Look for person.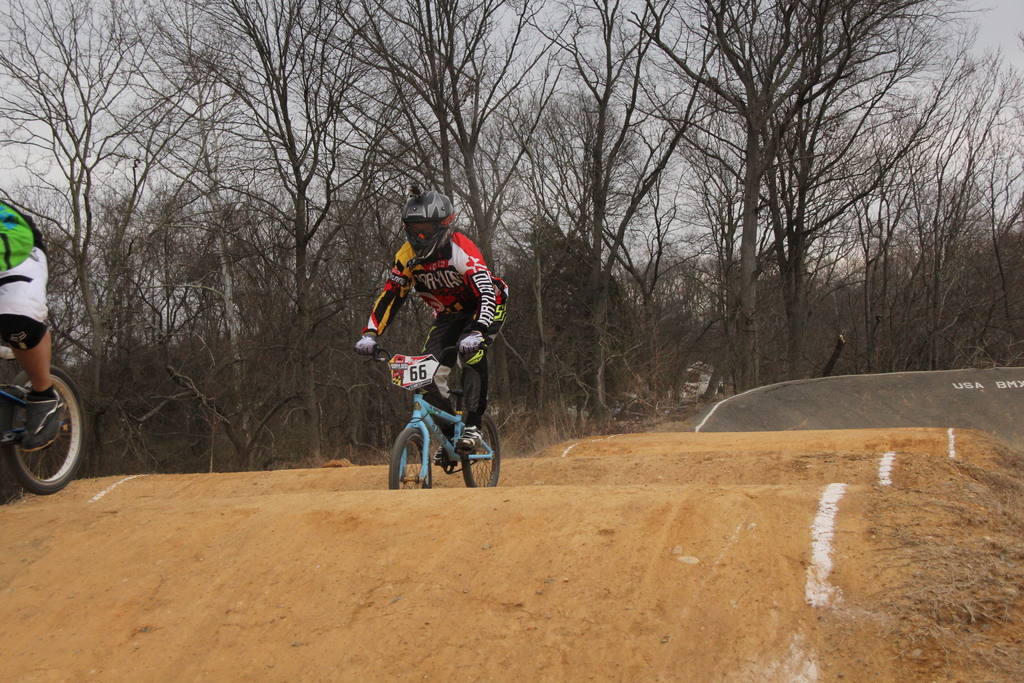
Found: BBox(363, 192, 500, 488).
